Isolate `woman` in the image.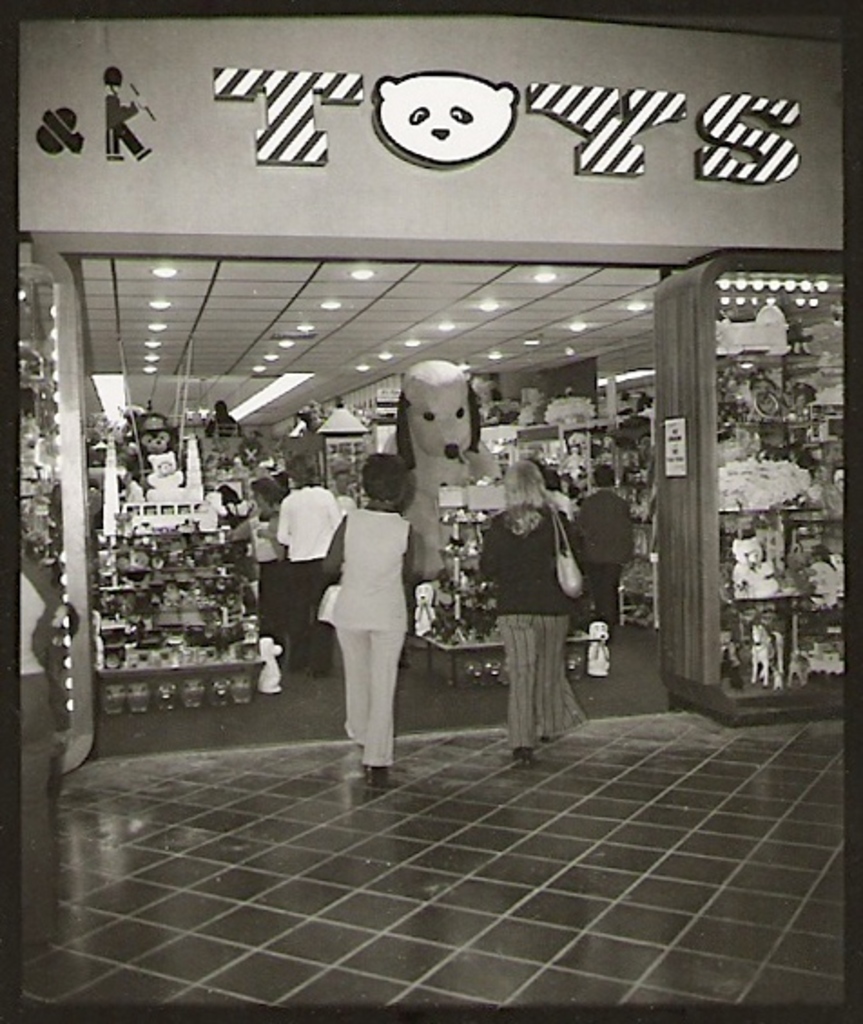
Isolated region: crop(301, 457, 422, 785).
